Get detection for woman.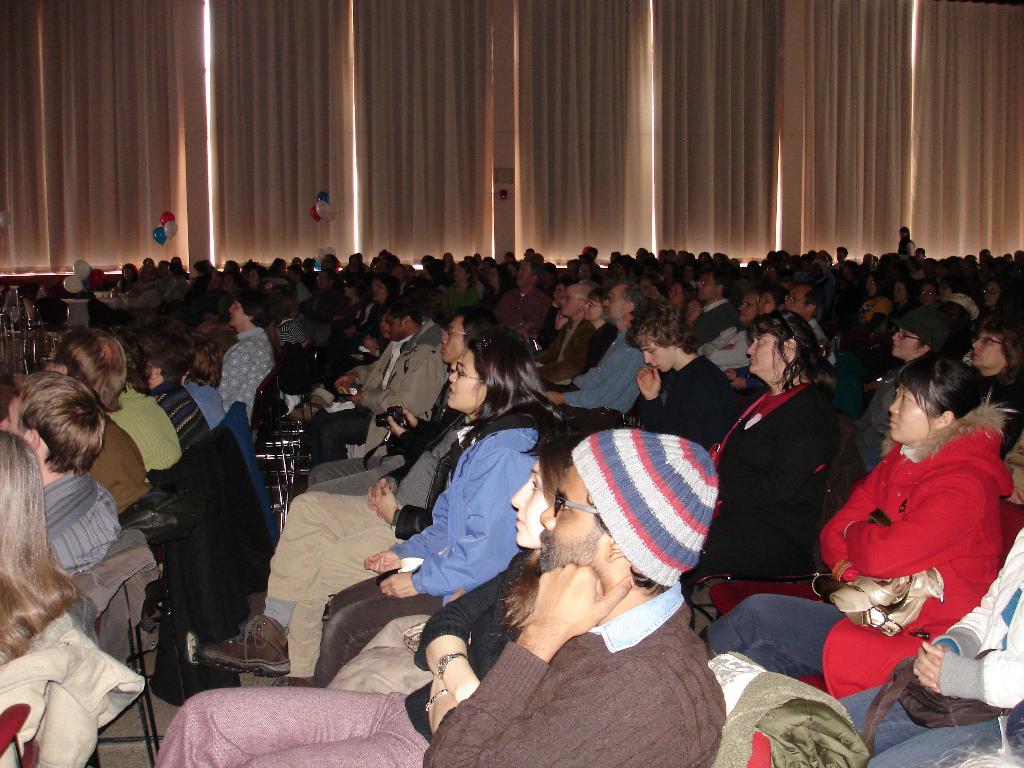
Detection: x1=0, y1=428, x2=81, y2=663.
